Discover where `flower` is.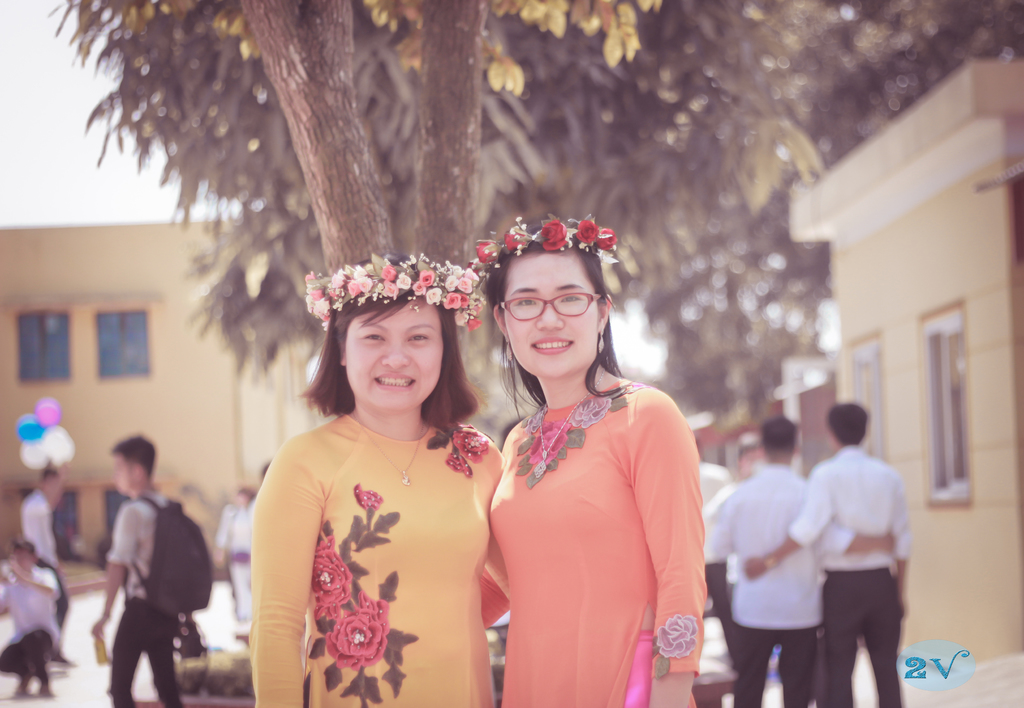
Discovered at {"left": 644, "top": 614, "right": 697, "bottom": 668}.
